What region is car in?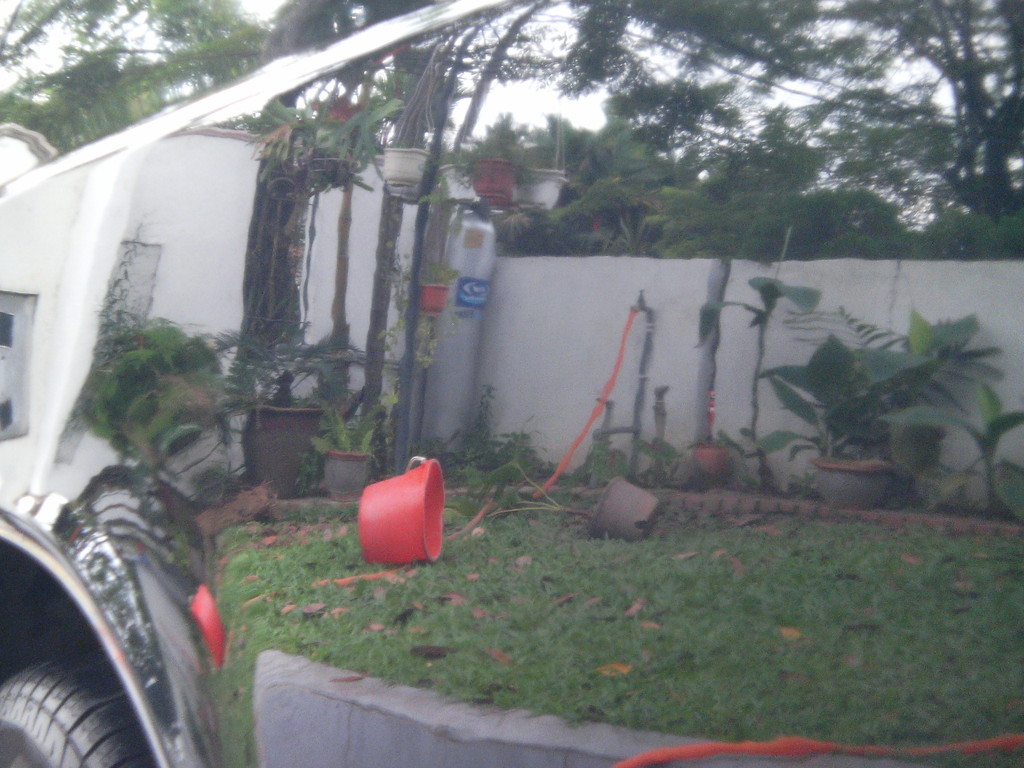
{"left": 0, "top": 2, "right": 1023, "bottom": 767}.
